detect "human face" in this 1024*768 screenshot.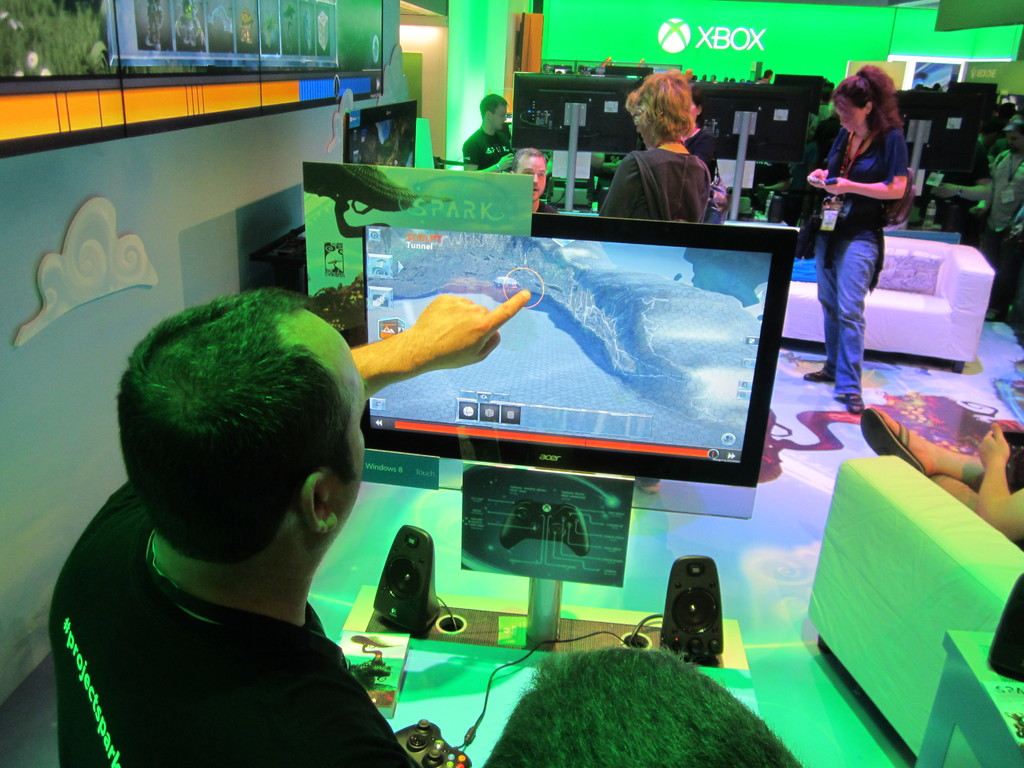
Detection: {"left": 490, "top": 101, "right": 511, "bottom": 135}.
